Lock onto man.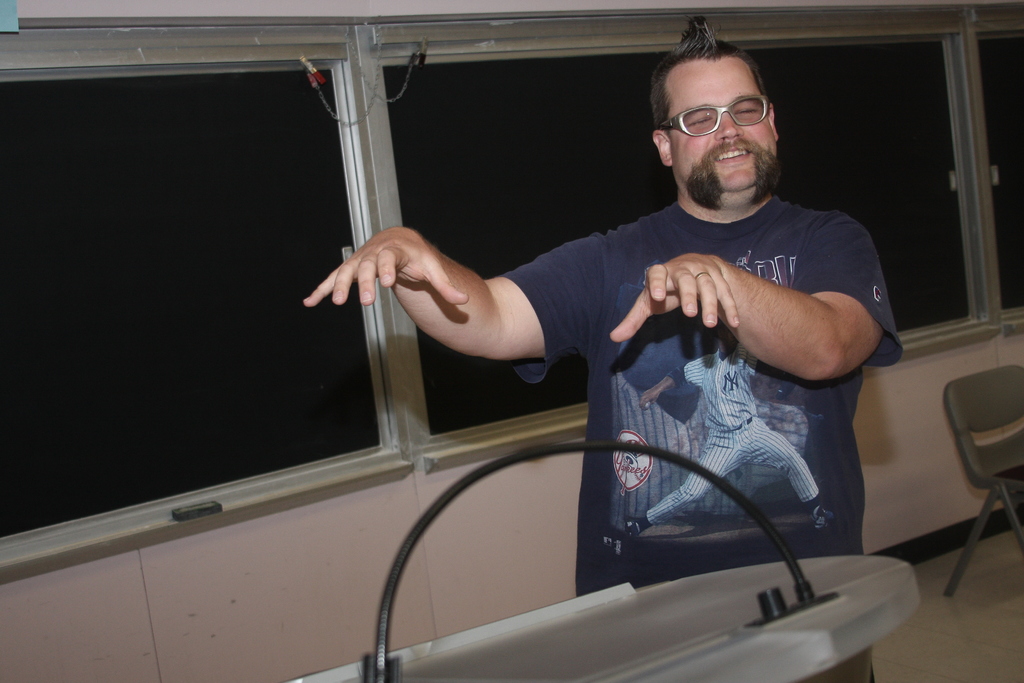
Locked: l=302, t=12, r=915, b=680.
